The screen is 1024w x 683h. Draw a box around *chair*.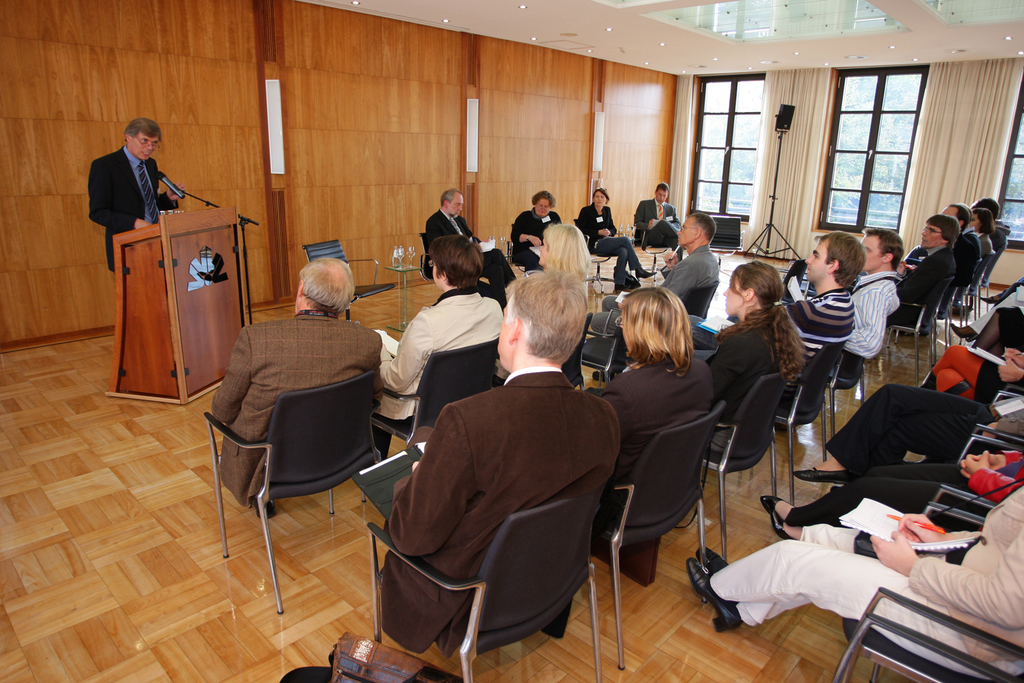
{"left": 701, "top": 365, "right": 808, "bottom": 550}.
